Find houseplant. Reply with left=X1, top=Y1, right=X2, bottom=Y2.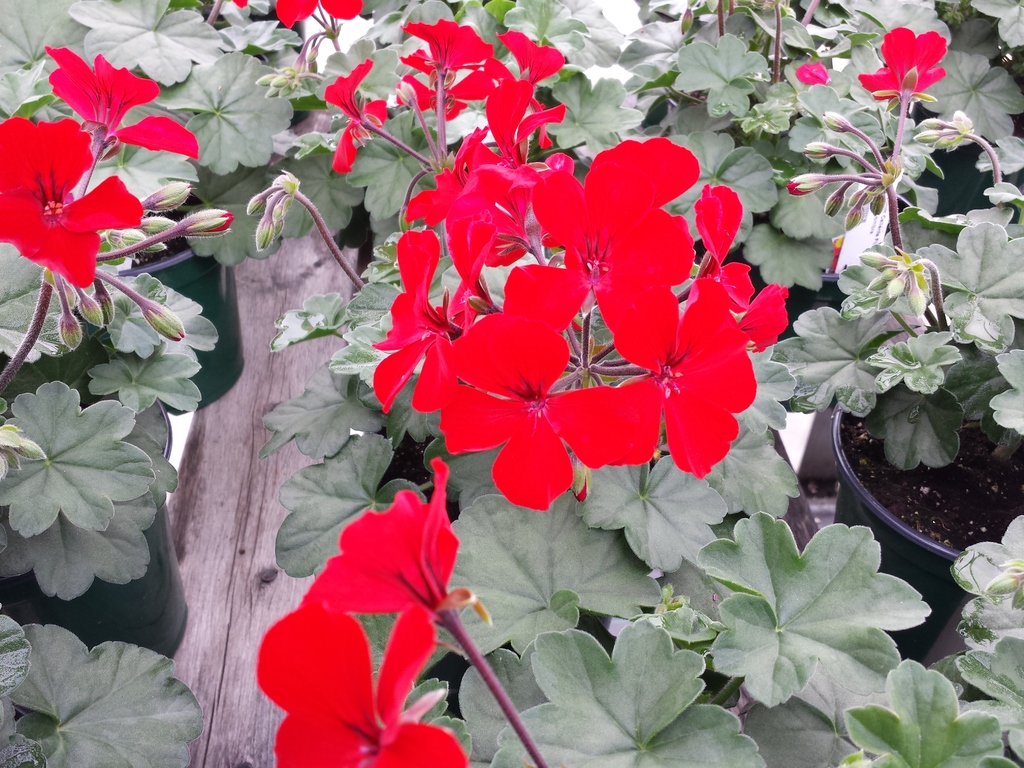
left=806, top=0, right=1023, bottom=721.
